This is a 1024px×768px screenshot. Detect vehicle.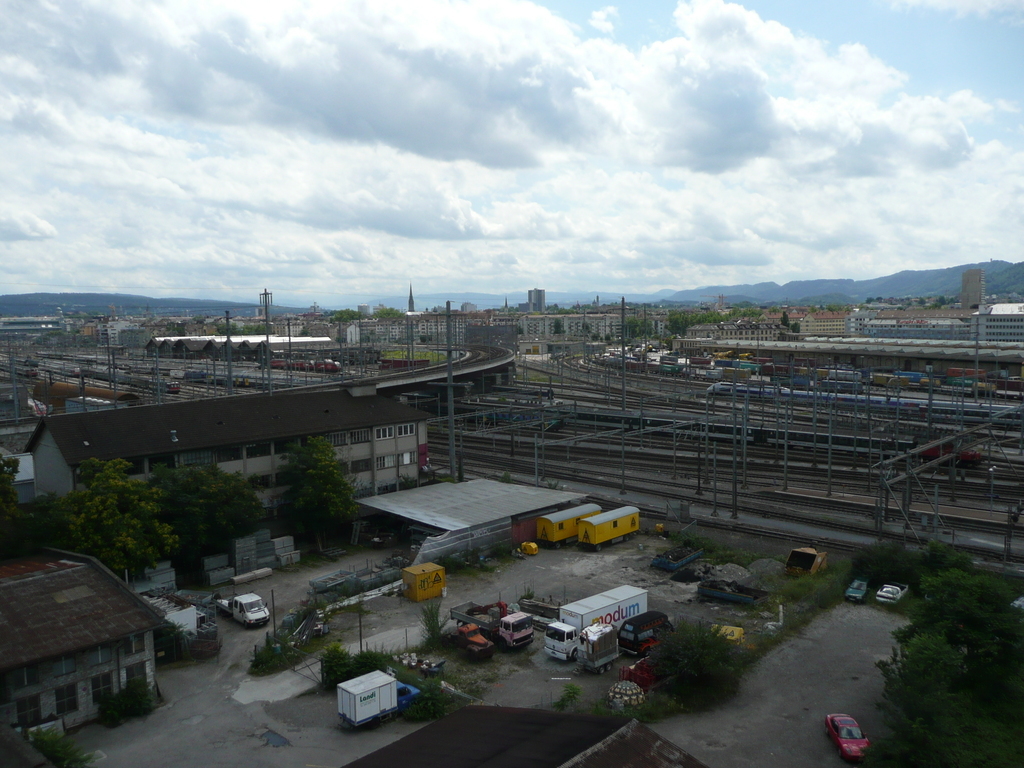
{"left": 540, "top": 502, "right": 598, "bottom": 552}.
